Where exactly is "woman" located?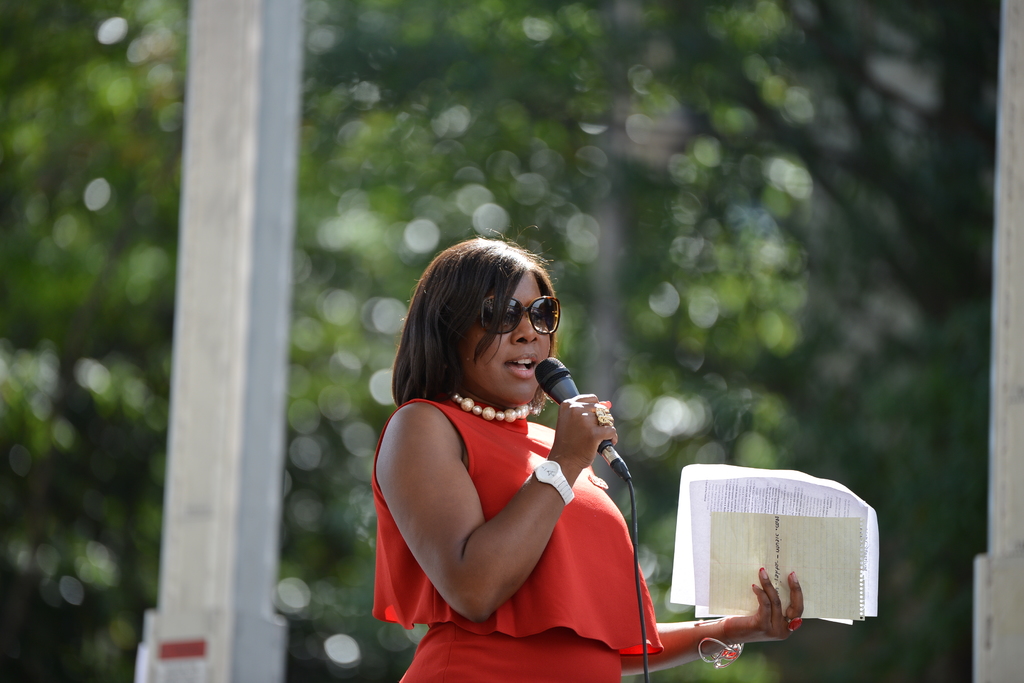
Its bounding box is {"left": 303, "top": 134, "right": 817, "bottom": 682}.
